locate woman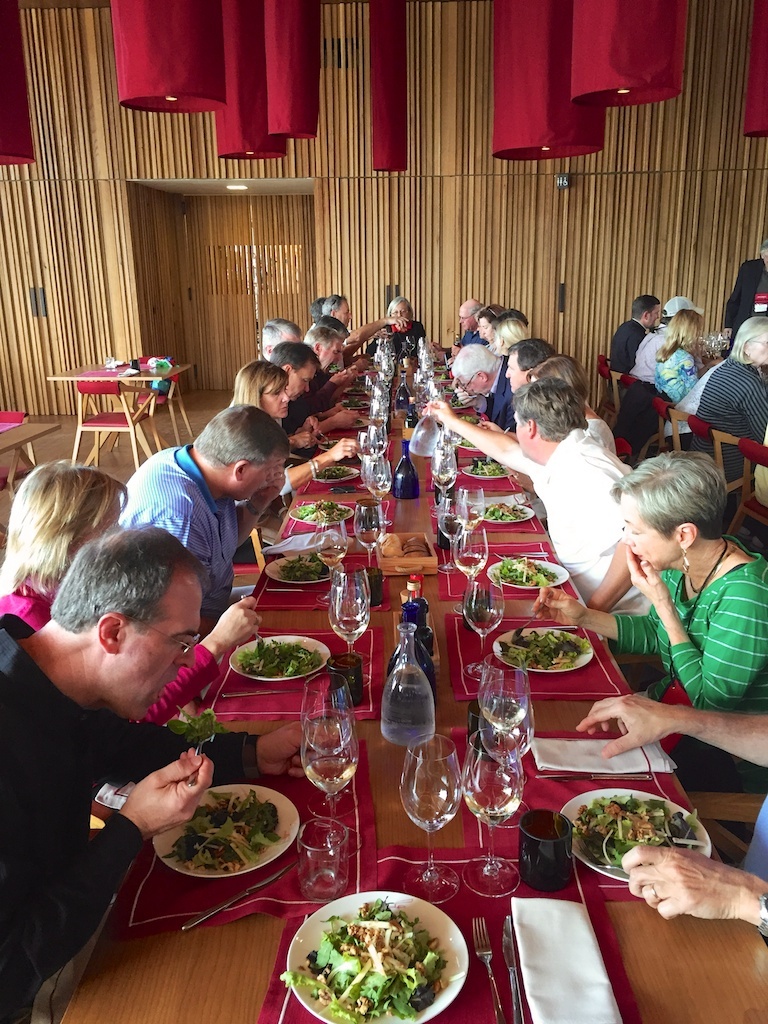
[x1=226, y1=356, x2=363, y2=563]
